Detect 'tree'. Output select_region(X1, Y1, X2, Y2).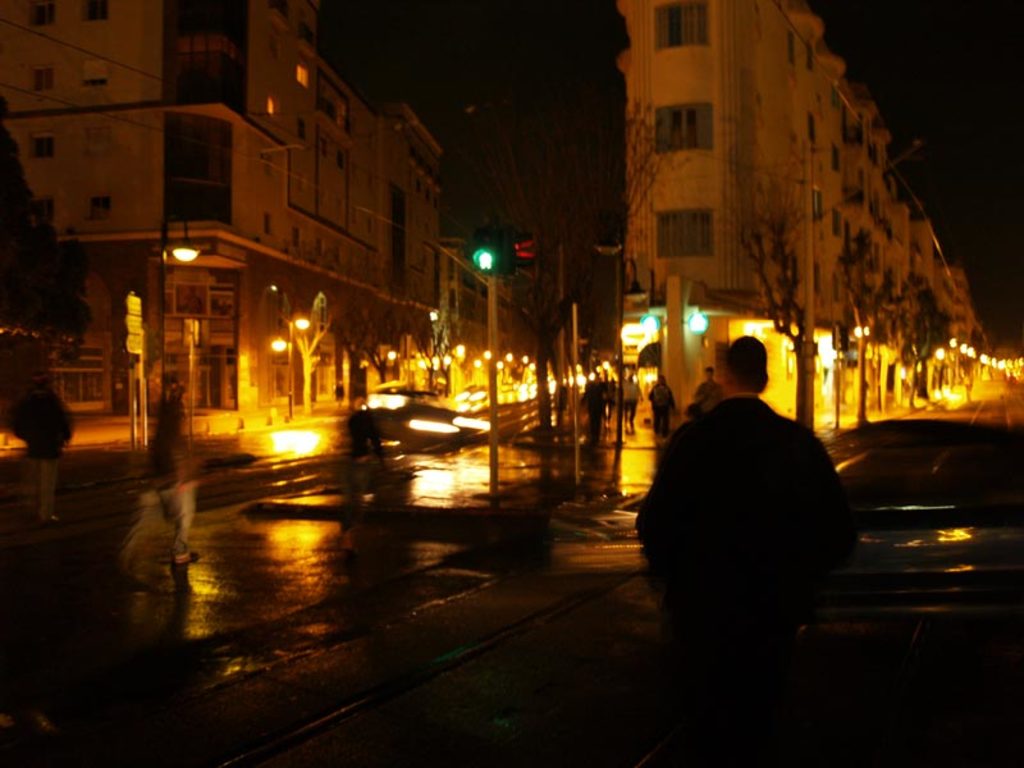
select_region(716, 195, 824, 429).
